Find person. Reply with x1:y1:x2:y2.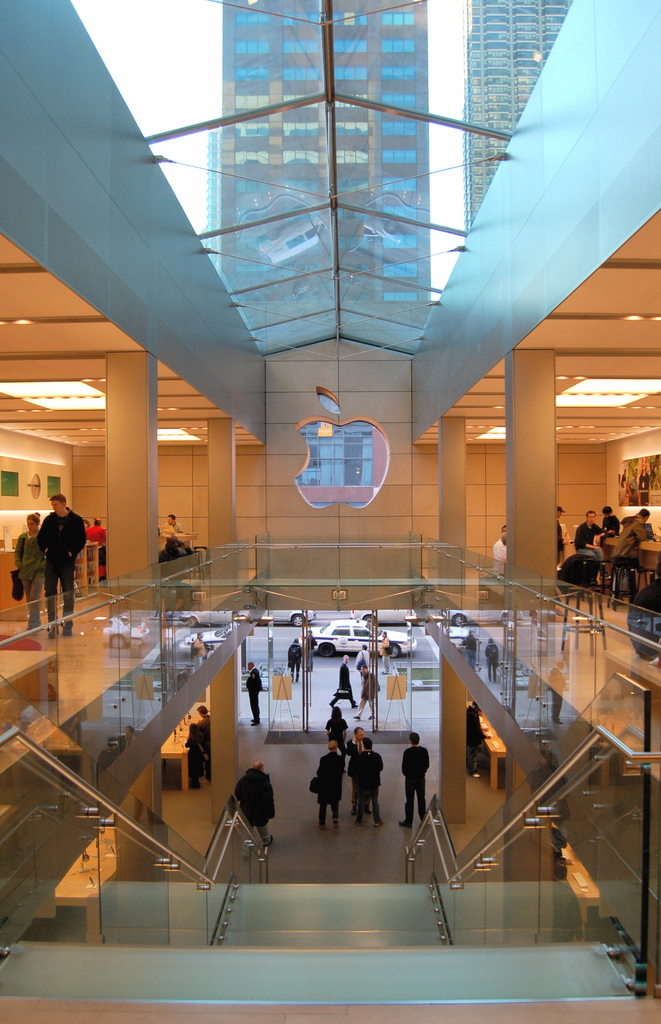
157:518:168:554.
